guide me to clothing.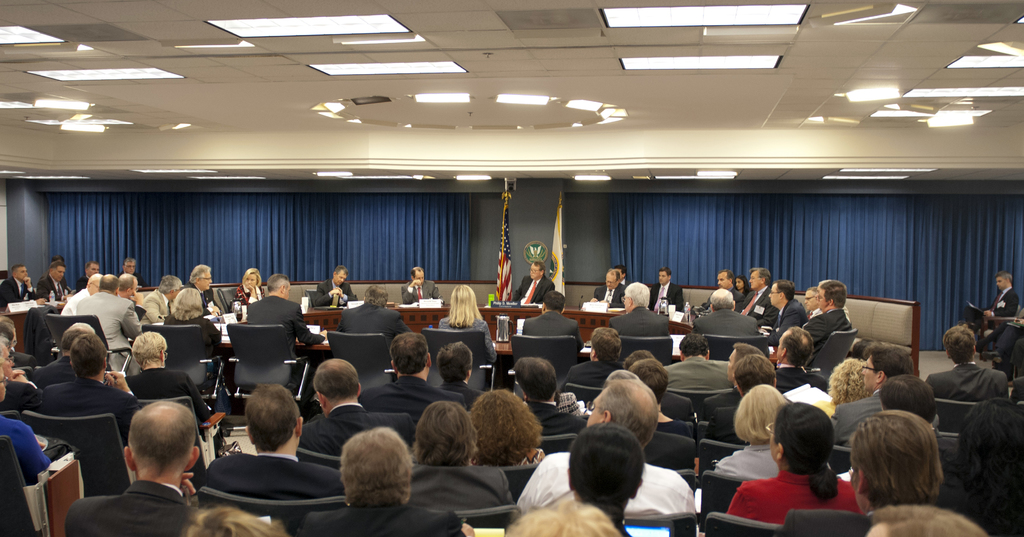
Guidance: select_region(438, 318, 500, 362).
